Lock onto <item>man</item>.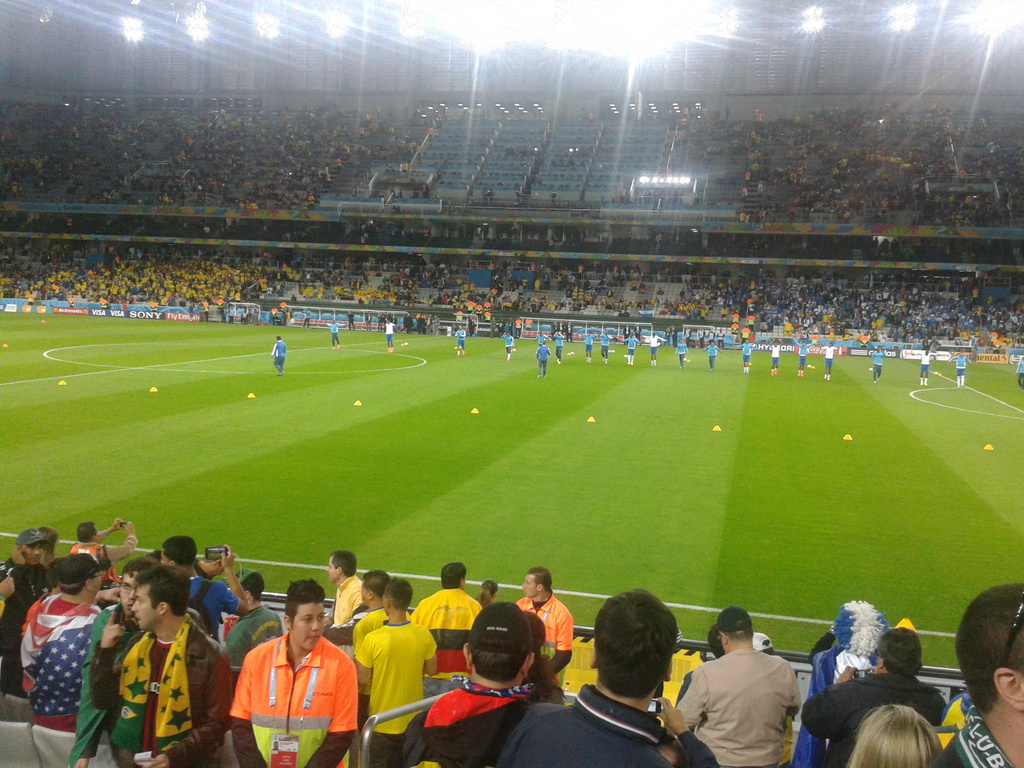
Locked: x1=214 y1=294 x2=227 y2=309.
